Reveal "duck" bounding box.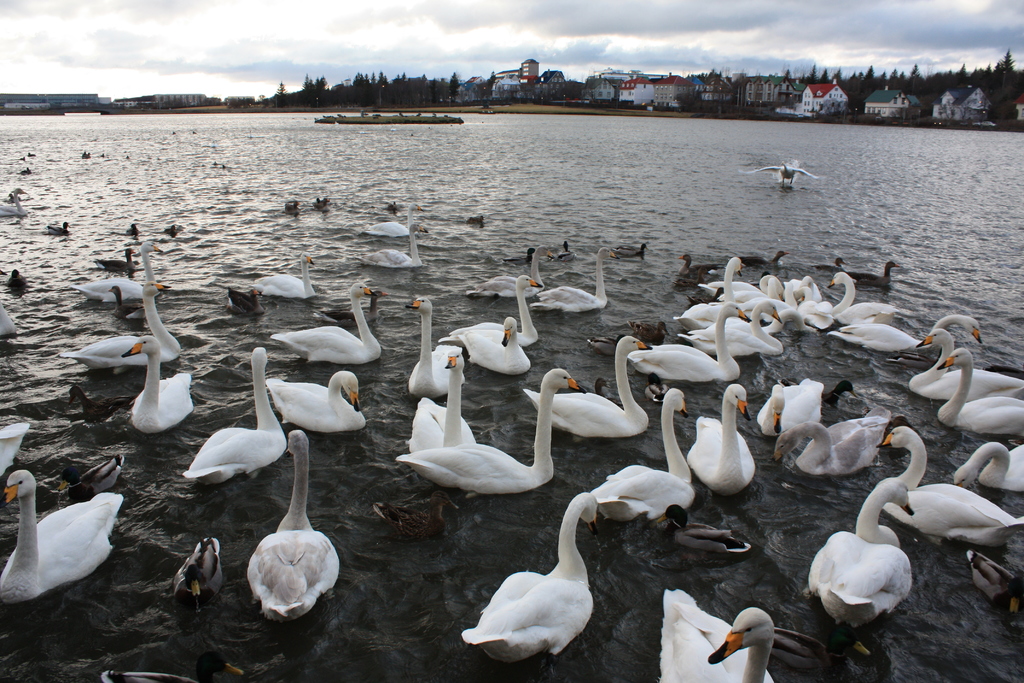
Revealed: 653:503:751:560.
